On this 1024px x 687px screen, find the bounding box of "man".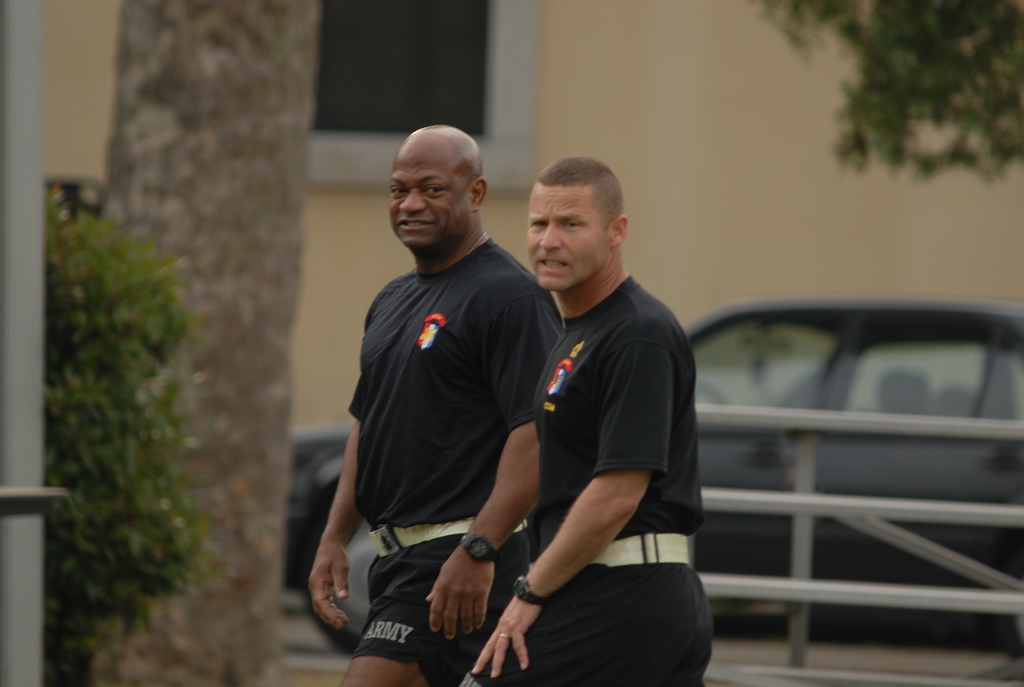
Bounding box: [x1=480, y1=139, x2=708, y2=686].
